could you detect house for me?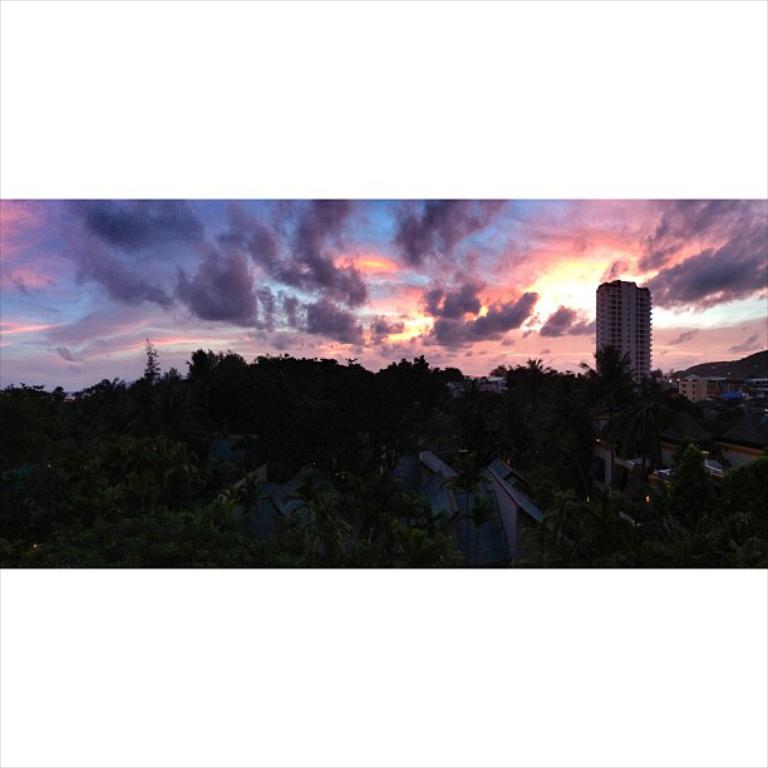
Detection result: l=664, t=437, r=683, b=474.
